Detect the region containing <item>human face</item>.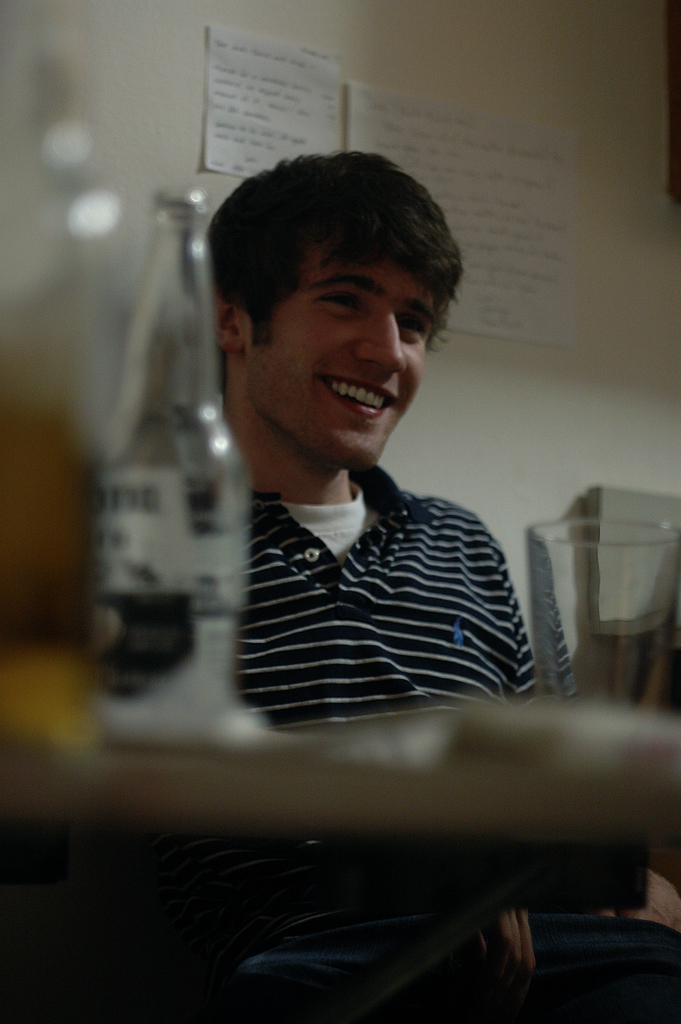
box=[241, 225, 458, 483].
